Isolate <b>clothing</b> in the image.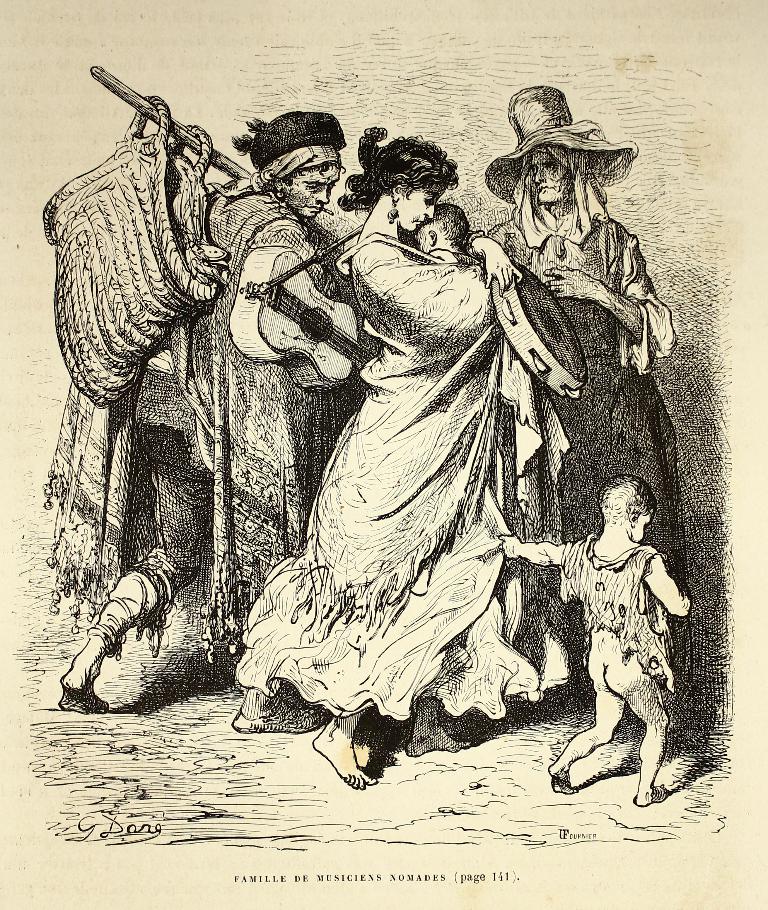
Isolated region: {"left": 547, "top": 530, "right": 676, "bottom": 696}.
